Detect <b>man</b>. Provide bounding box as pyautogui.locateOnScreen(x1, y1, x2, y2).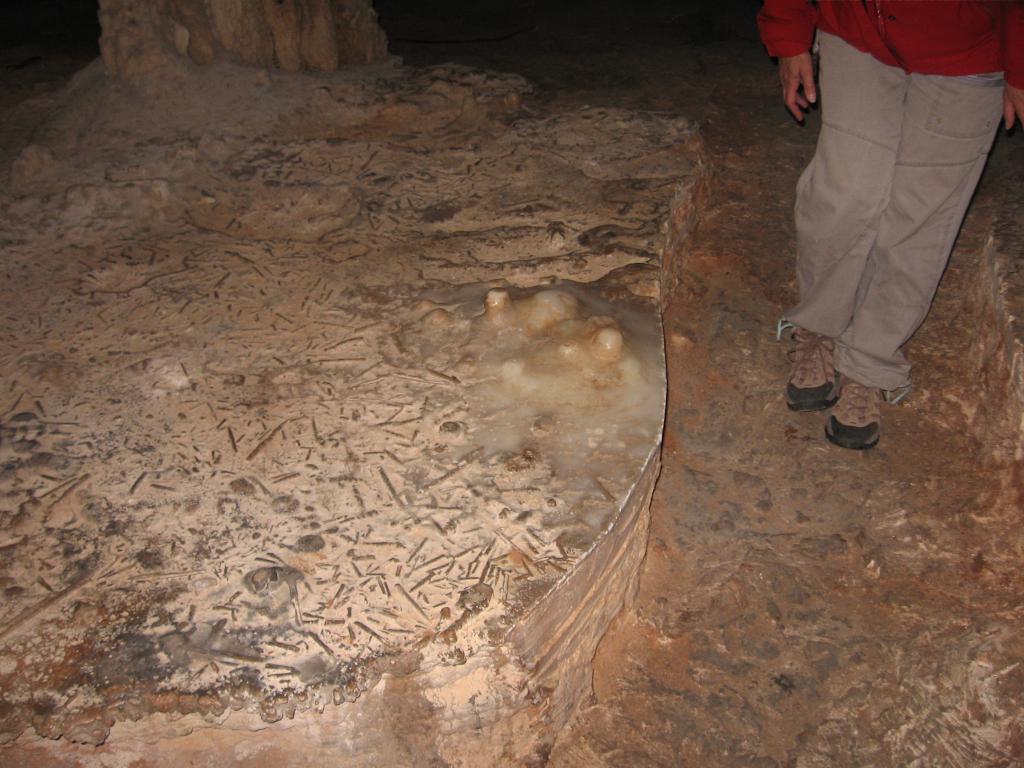
pyautogui.locateOnScreen(760, 0, 1009, 440).
